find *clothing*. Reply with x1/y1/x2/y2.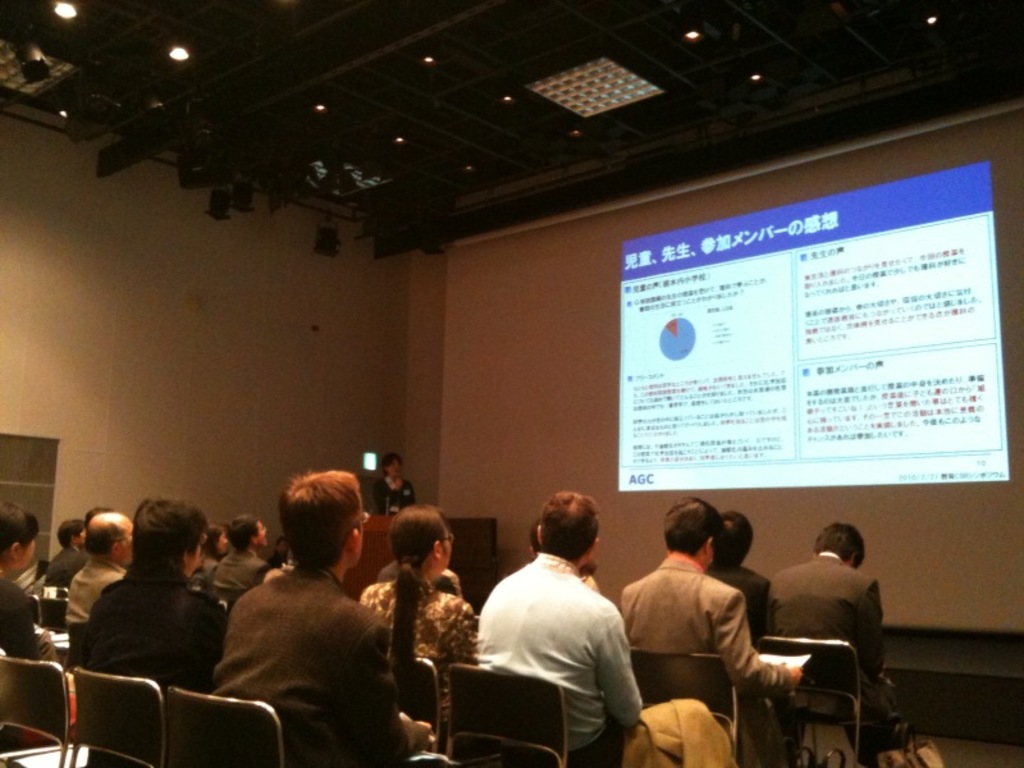
707/566/771/653.
